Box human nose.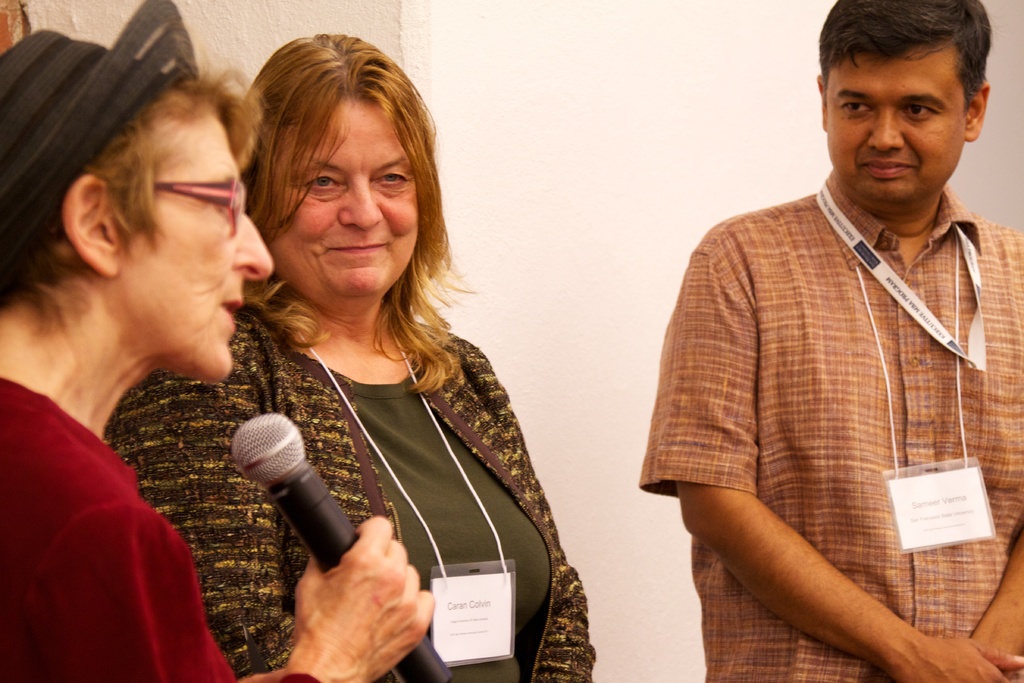
(left=234, top=210, right=273, bottom=281).
